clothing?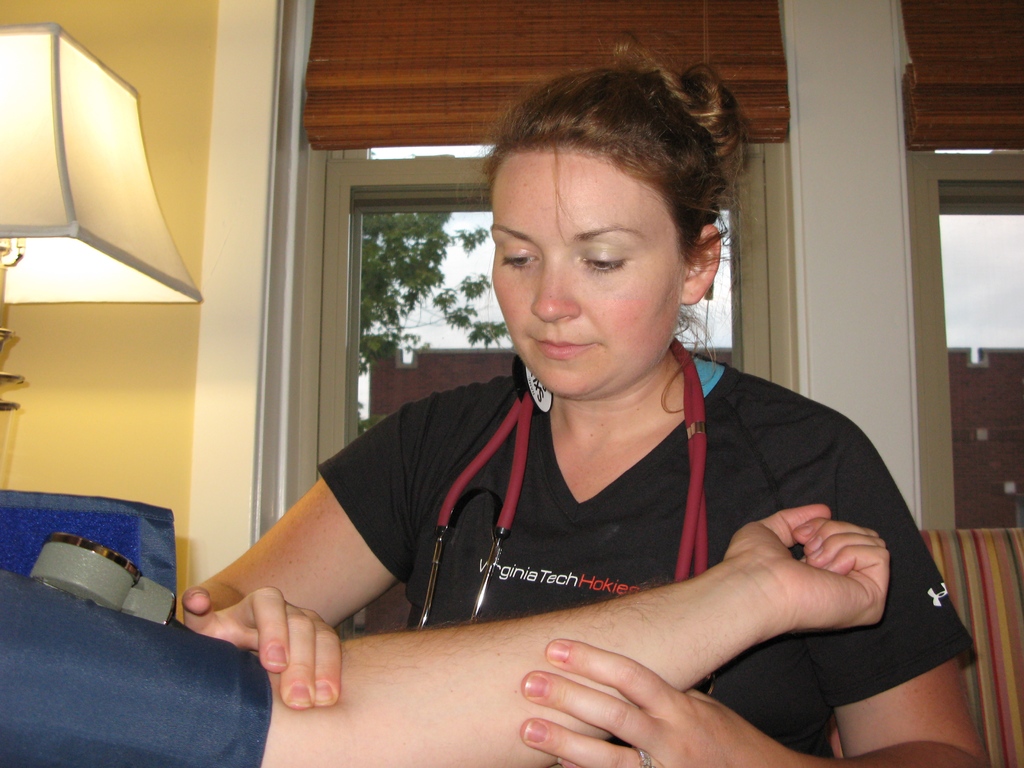
BBox(223, 340, 925, 722)
